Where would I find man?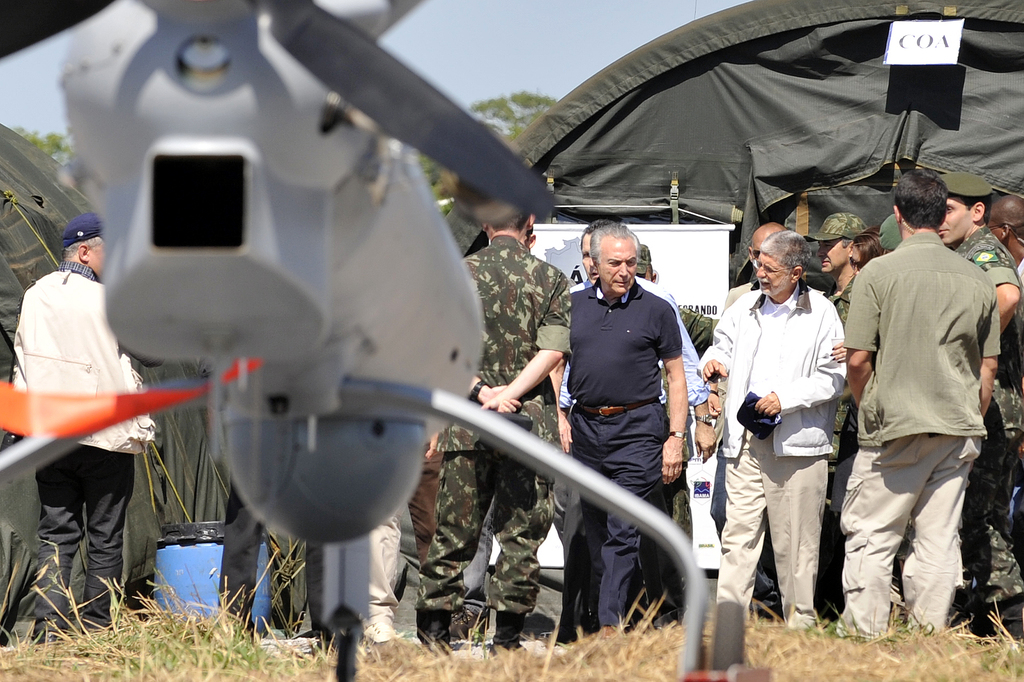
At bbox=[556, 222, 720, 629].
